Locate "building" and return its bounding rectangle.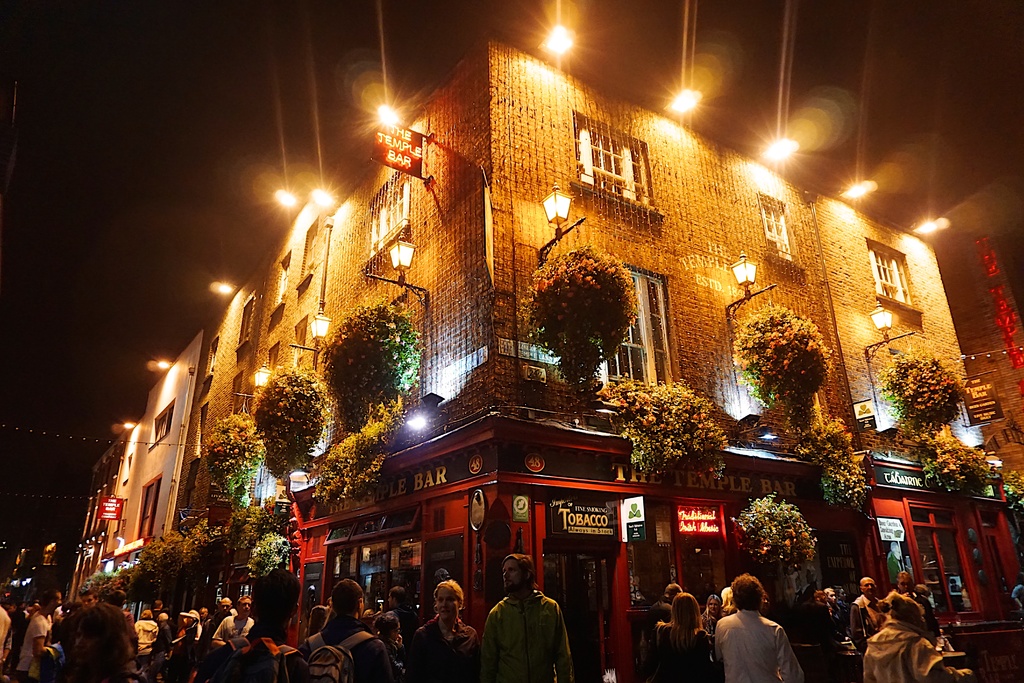
Rect(76, 38, 983, 682).
